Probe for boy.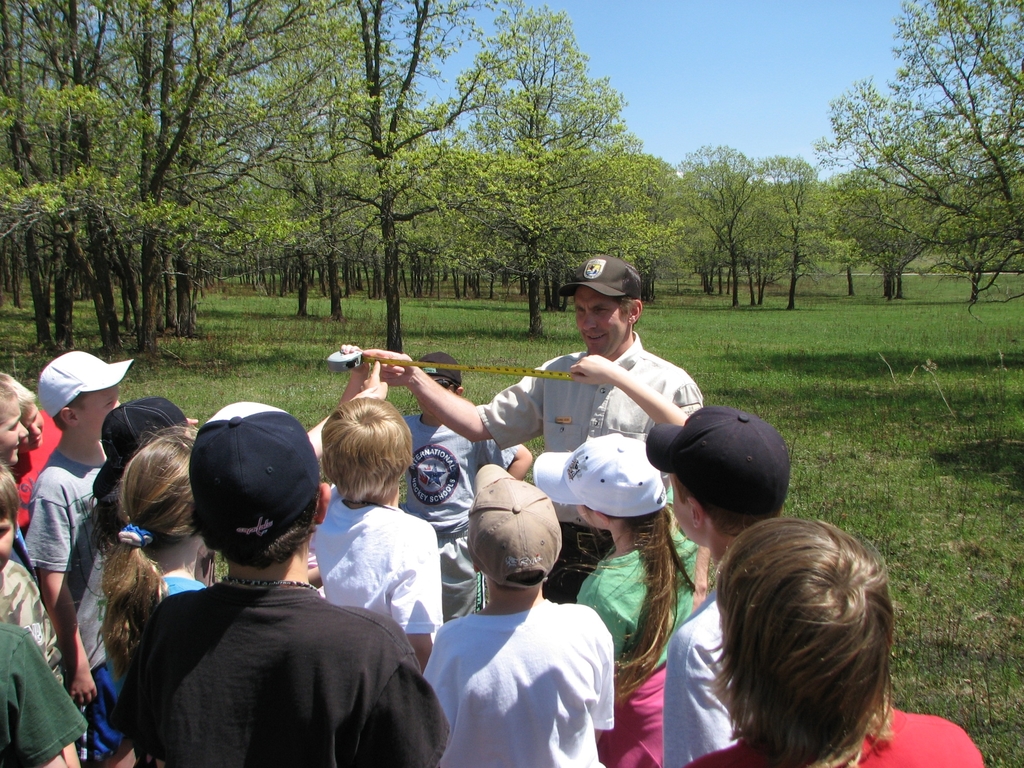
Probe result: BBox(311, 392, 445, 663).
